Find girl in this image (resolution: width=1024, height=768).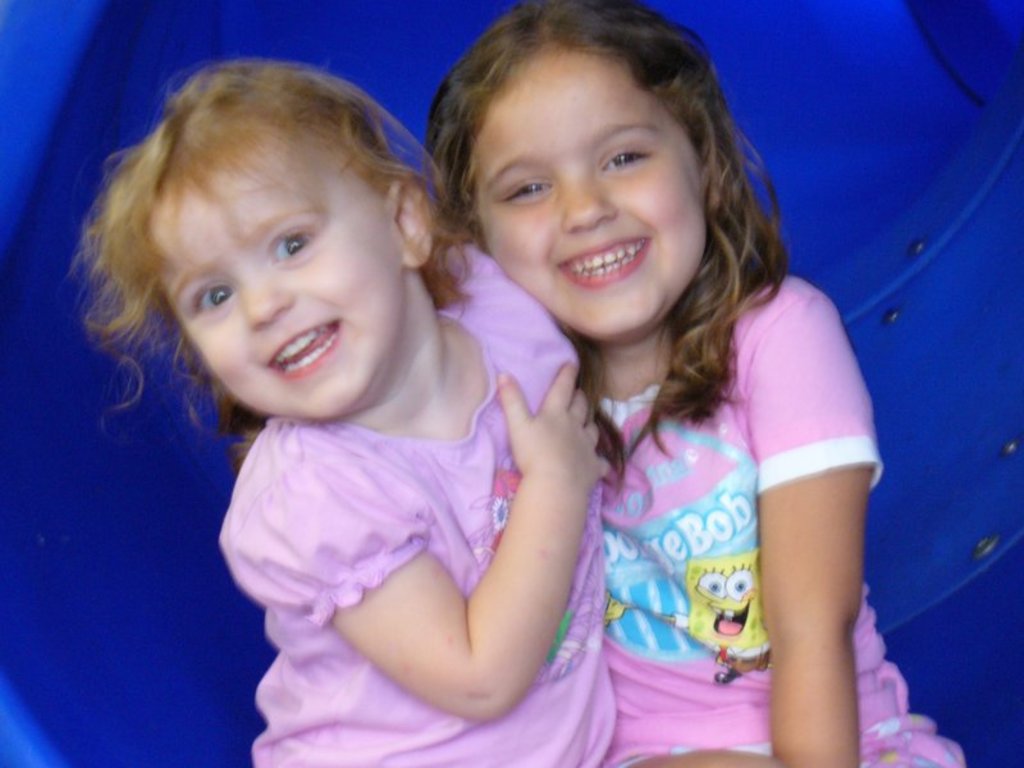
(left=426, top=0, right=965, bottom=764).
